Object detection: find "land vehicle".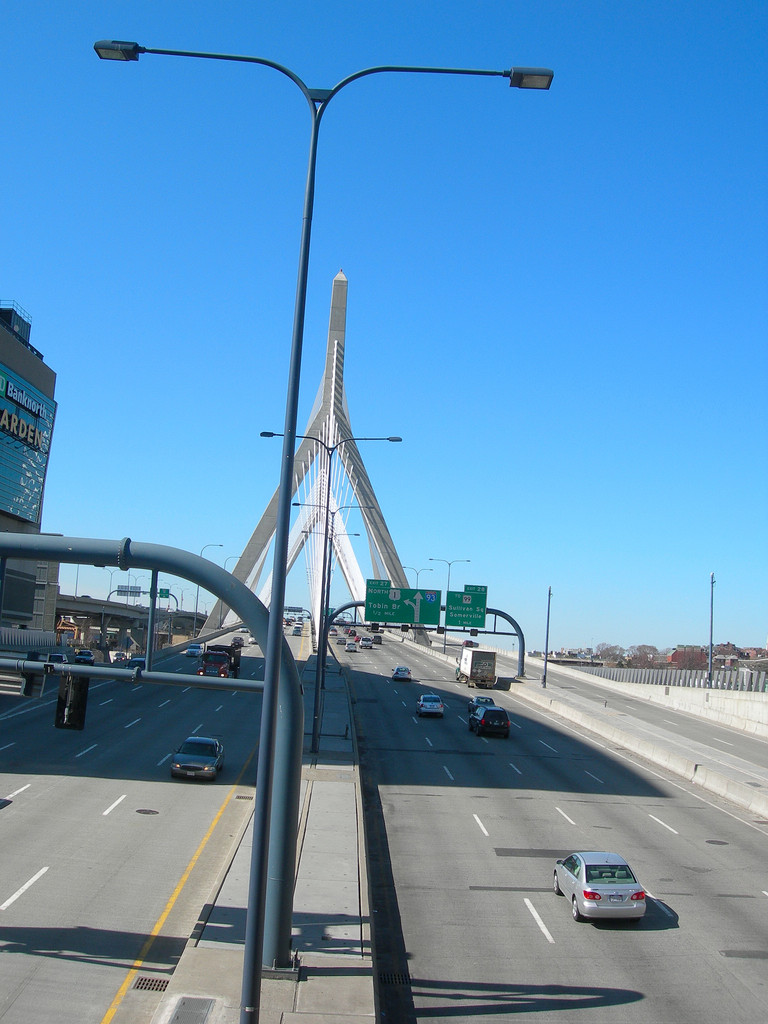
<box>46,652,69,664</box>.
